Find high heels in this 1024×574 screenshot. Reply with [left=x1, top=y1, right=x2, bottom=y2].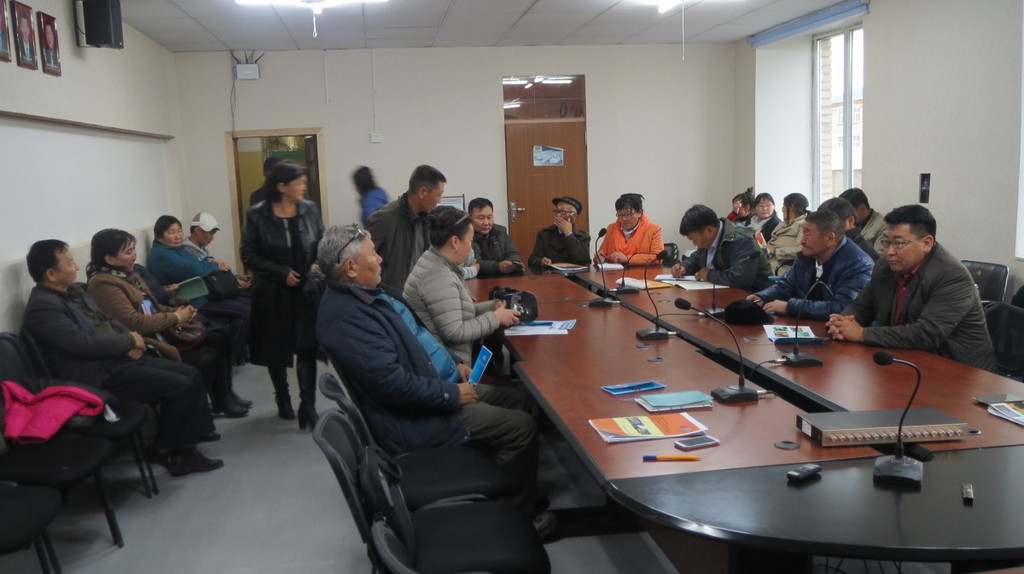
[left=276, top=392, right=291, bottom=420].
